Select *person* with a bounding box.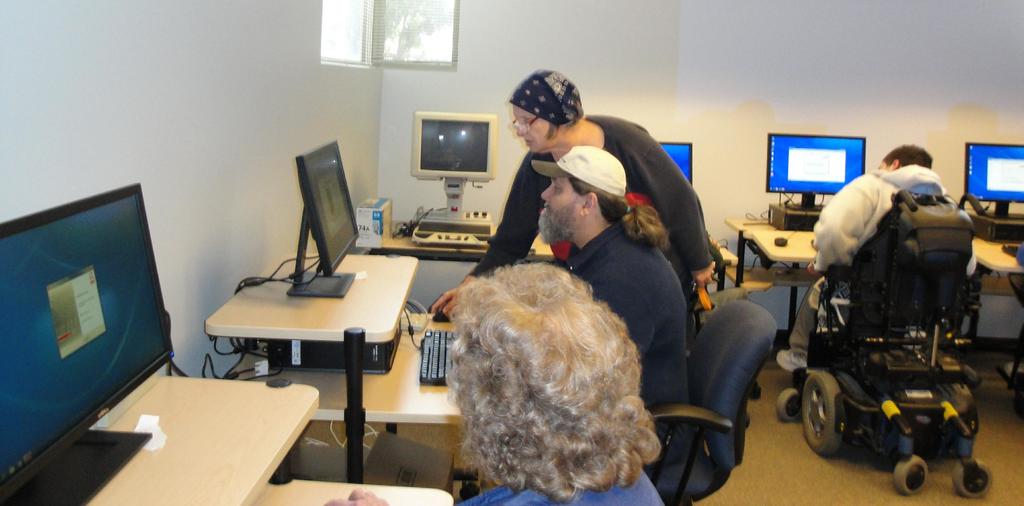
{"left": 426, "top": 71, "right": 717, "bottom": 341}.
